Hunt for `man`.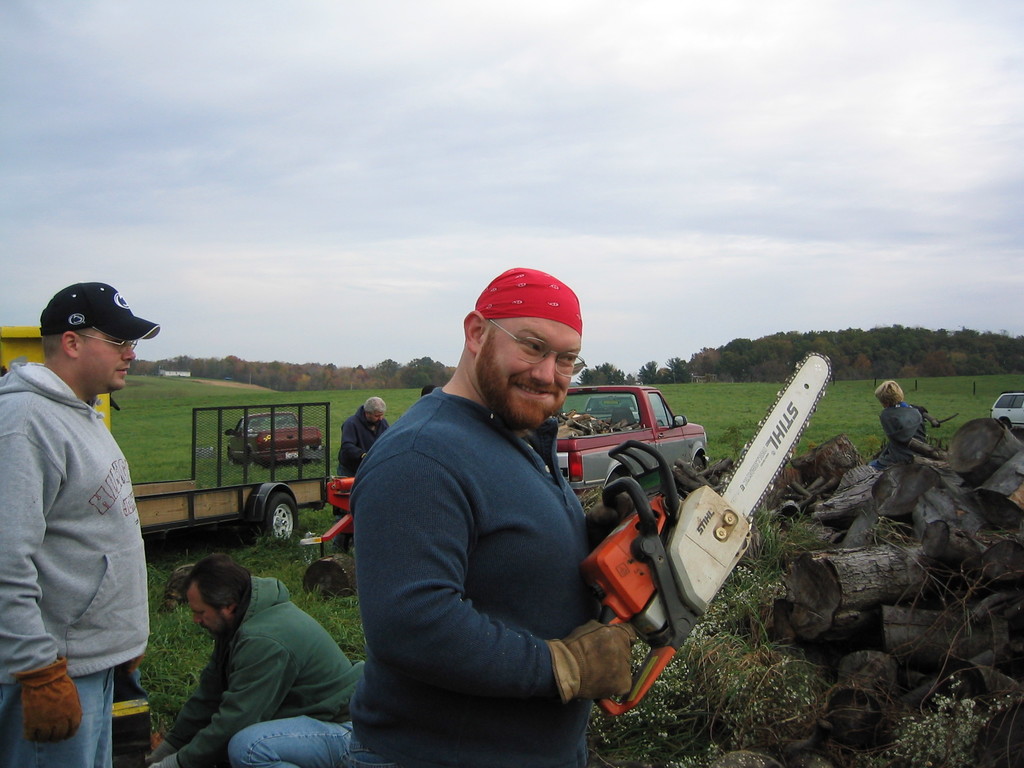
Hunted down at select_region(5, 252, 182, 748).
